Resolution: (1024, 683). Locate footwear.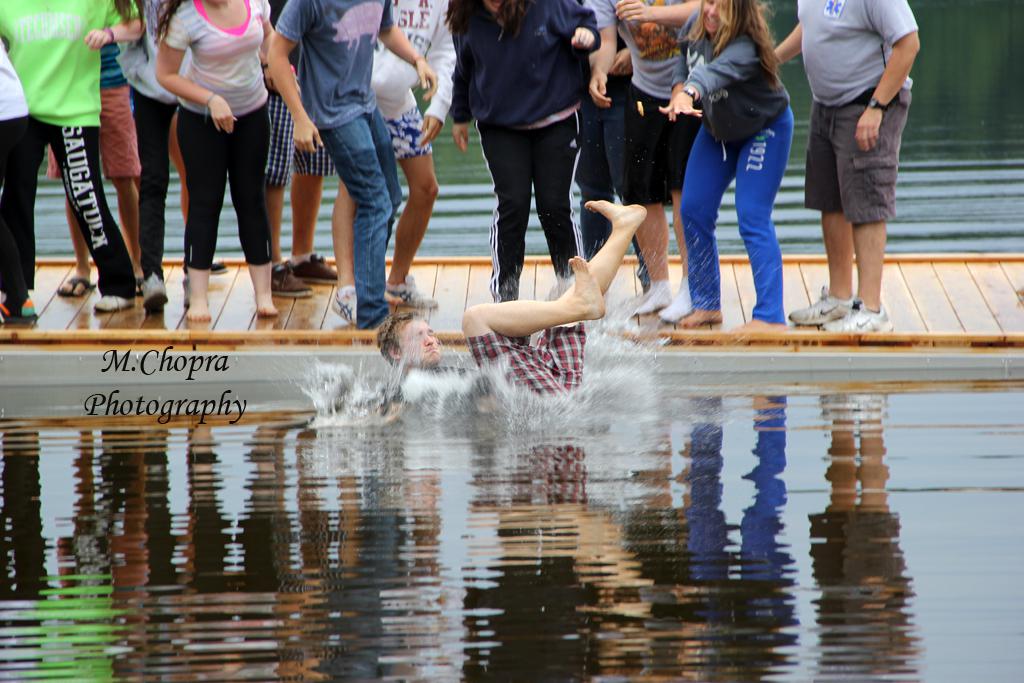
region(666, 272, 686, 317).
